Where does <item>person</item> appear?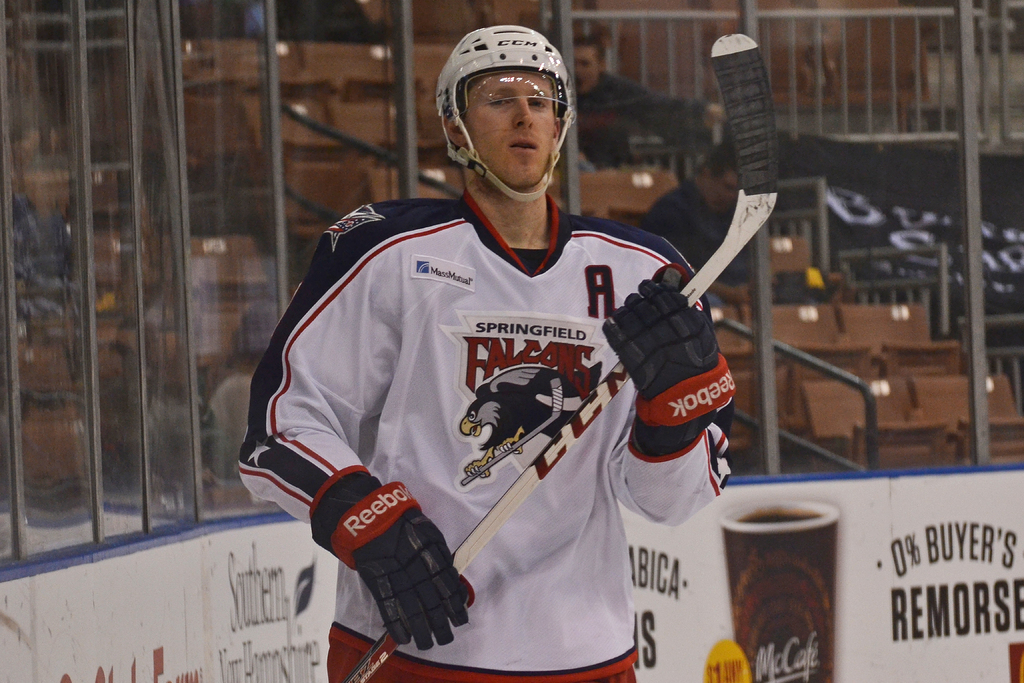
Appears at [left=572, top=34, right=727, bottom=169].
